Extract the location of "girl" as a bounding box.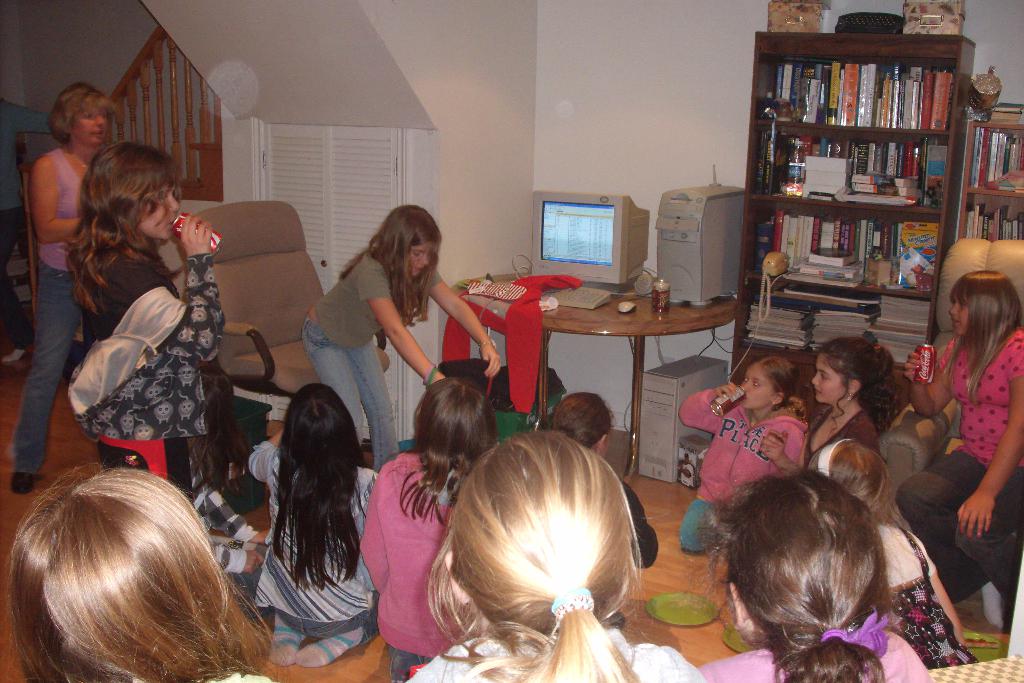
(left=762, top=339, right=870, bottom=479).
